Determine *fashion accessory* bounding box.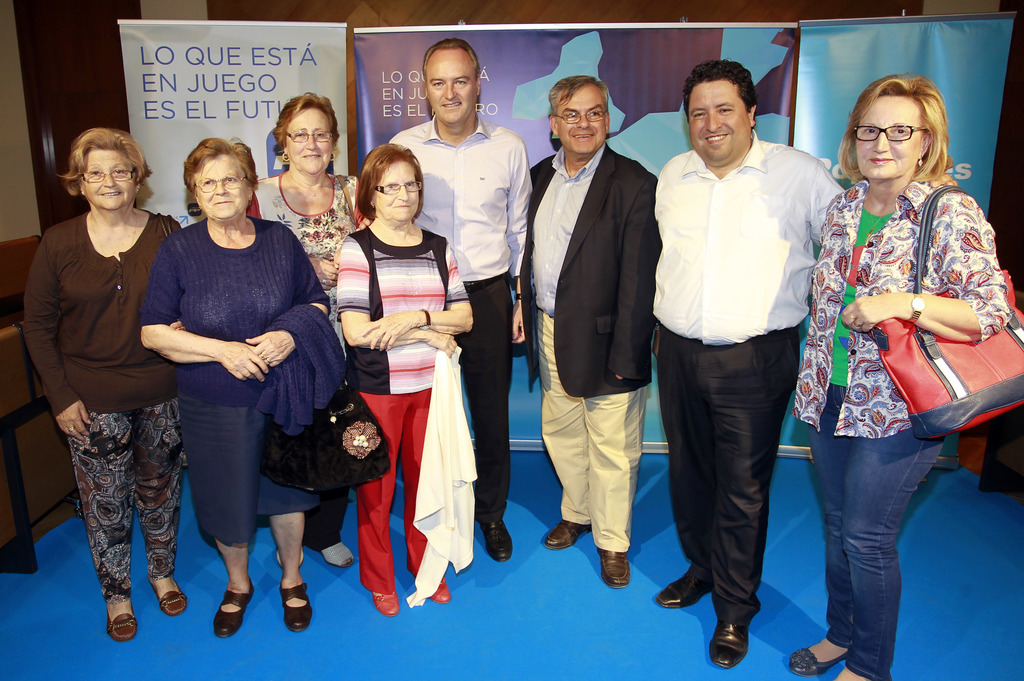
Determined: 917 152 925 170.
